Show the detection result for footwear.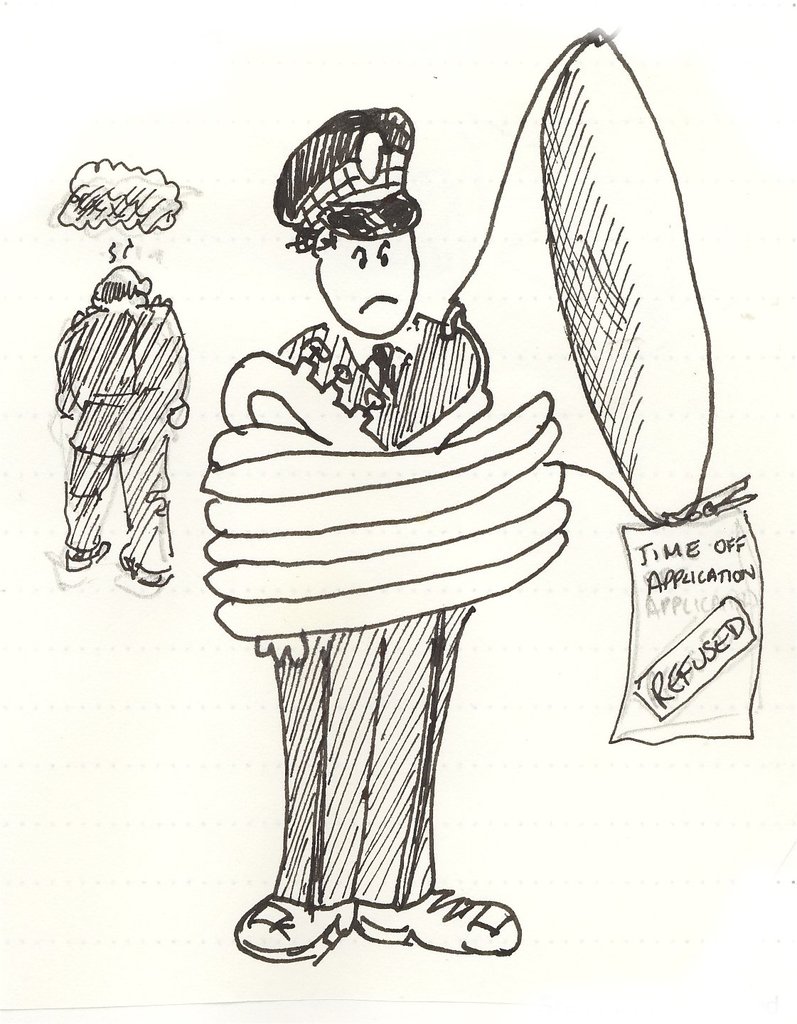
region(378, 874, 531, 972).
